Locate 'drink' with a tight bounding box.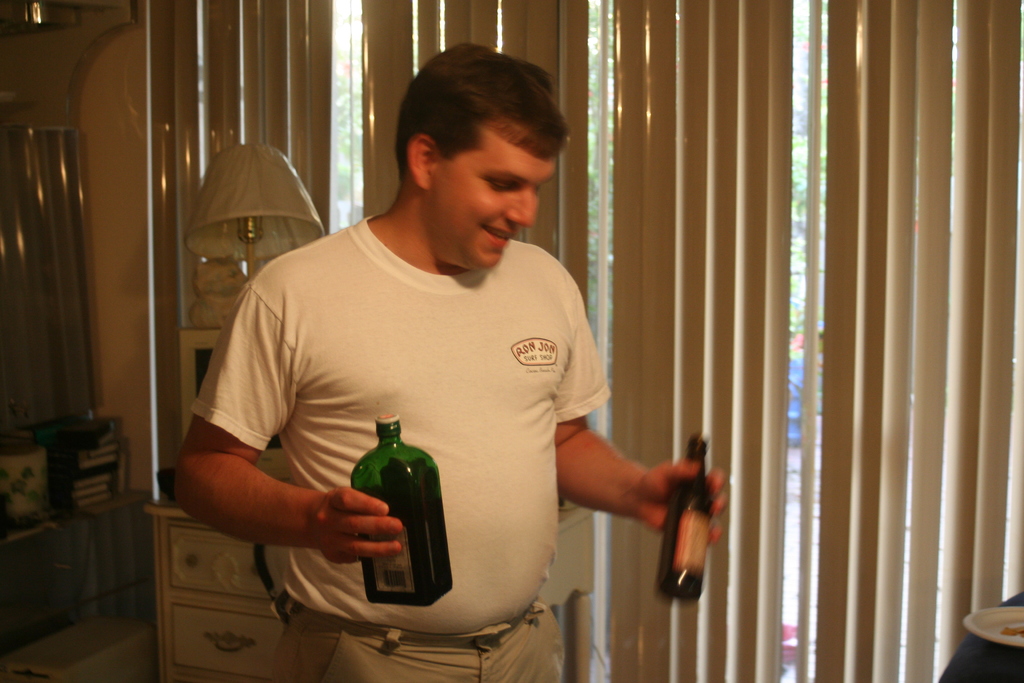
357,425,460,615.
